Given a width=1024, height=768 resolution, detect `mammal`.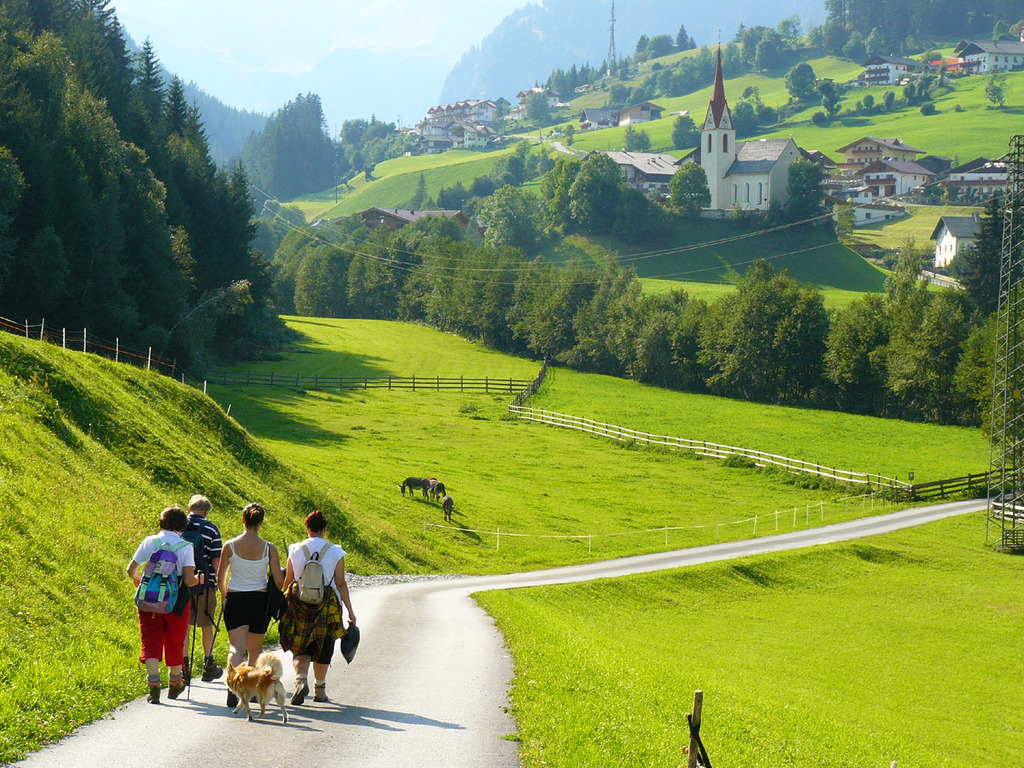
BBox(128, 515, 207, 689).
